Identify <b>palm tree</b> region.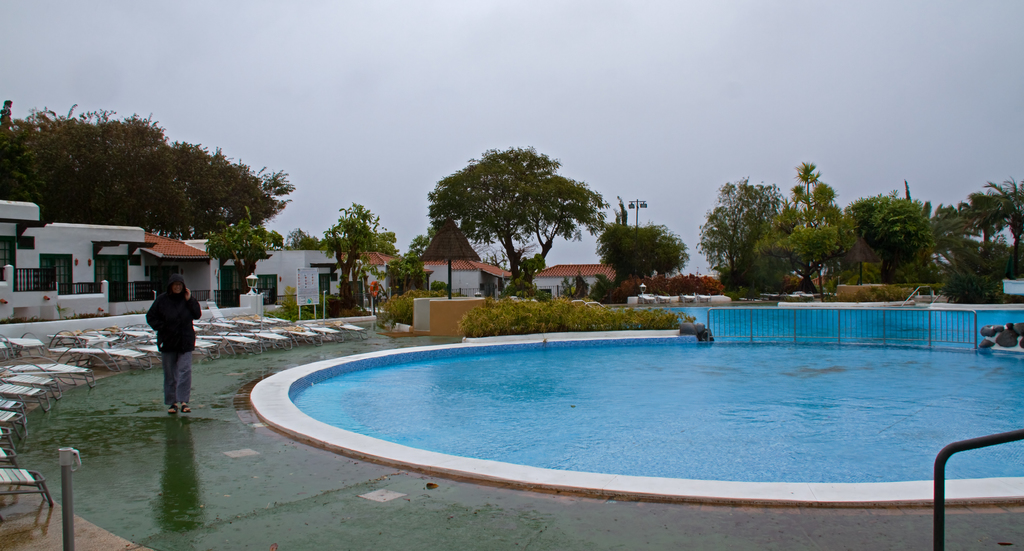
Region: x1=749, y1=164, x2=858, y2=291.
